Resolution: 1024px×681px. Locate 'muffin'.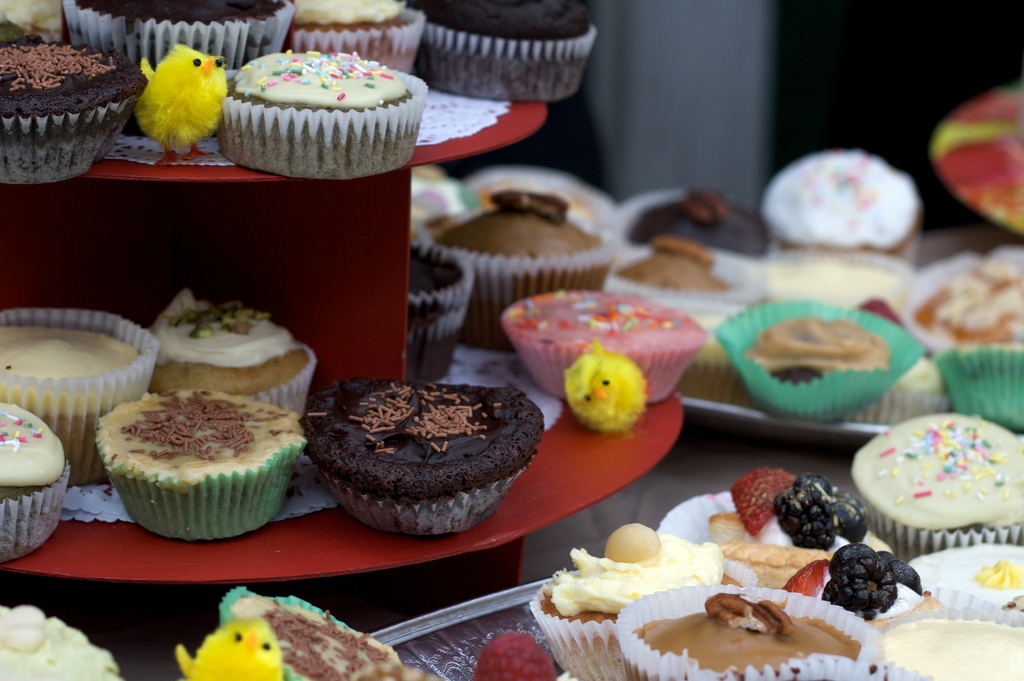
locate(409, 0, 600, 109).
